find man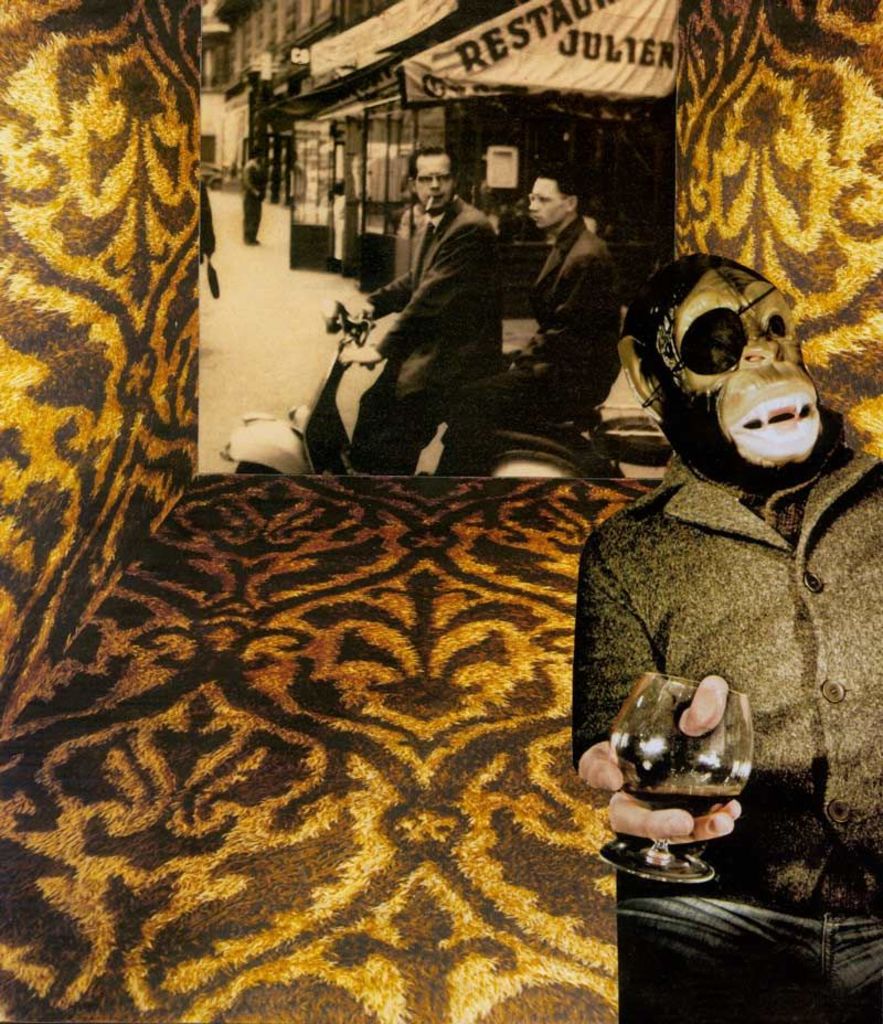
241 145 270 245
